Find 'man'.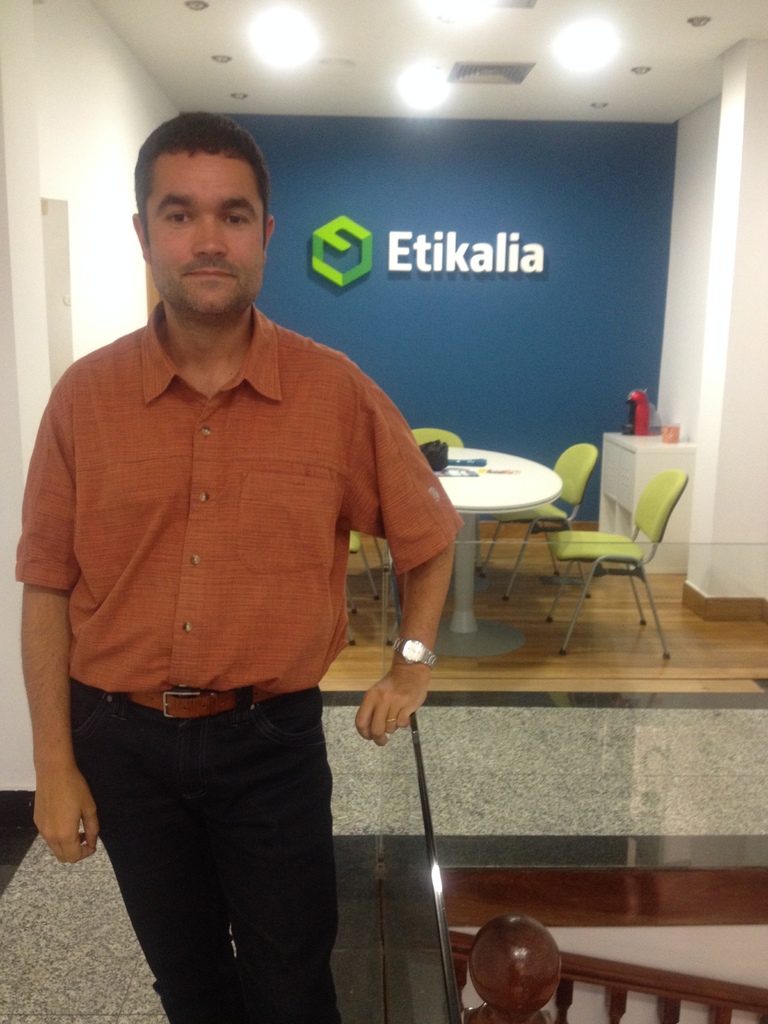
bbox(29, 116, 483, 995).
